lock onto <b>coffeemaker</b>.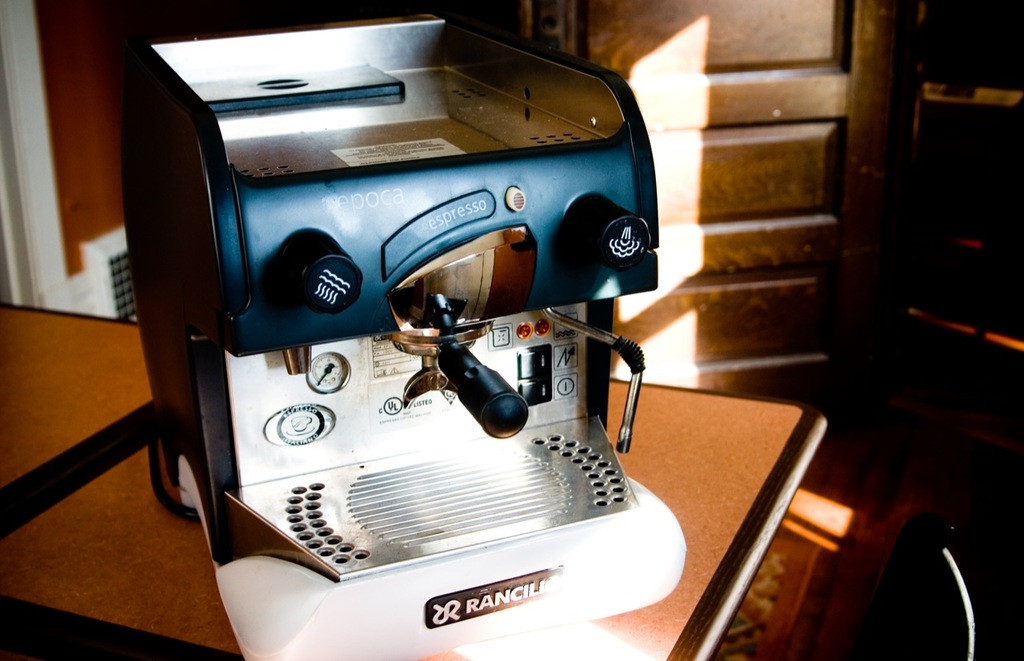
Locked: box(122, 8, 688, 660).
